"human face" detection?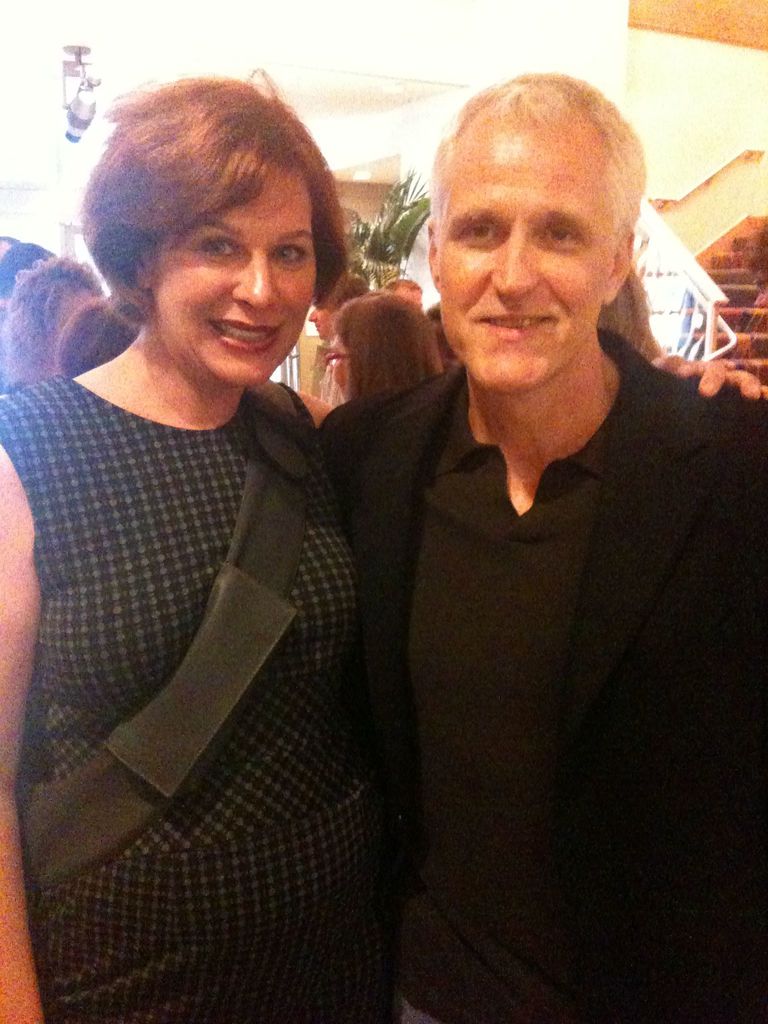
box(436, 114, 616, 382)
